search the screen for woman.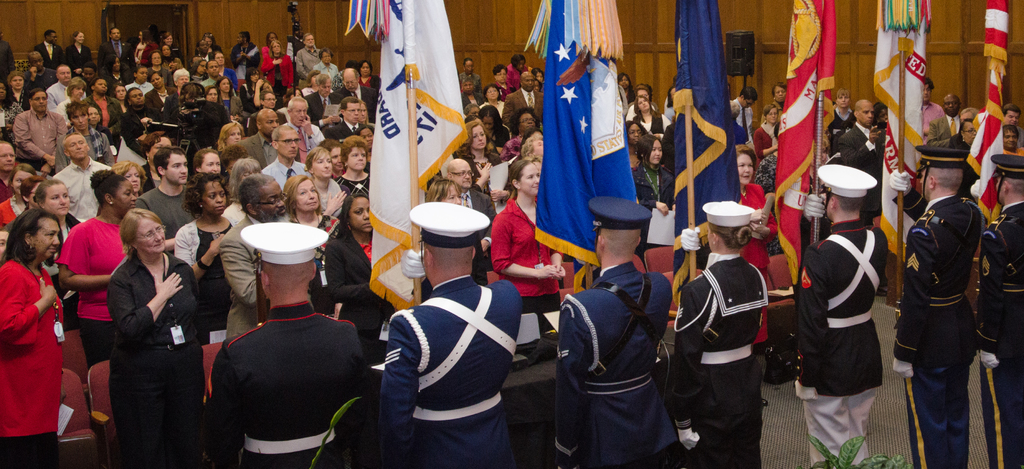
Found at 61, 168, 136, 361.
